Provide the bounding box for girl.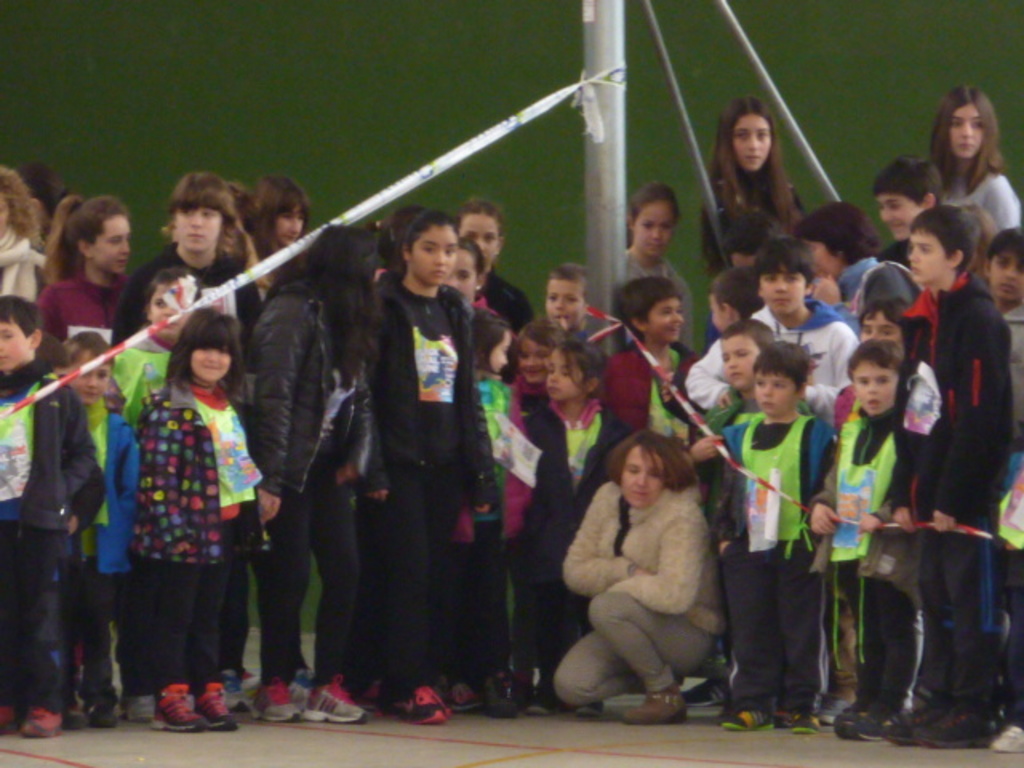
region(515, 318, 568, 403).
